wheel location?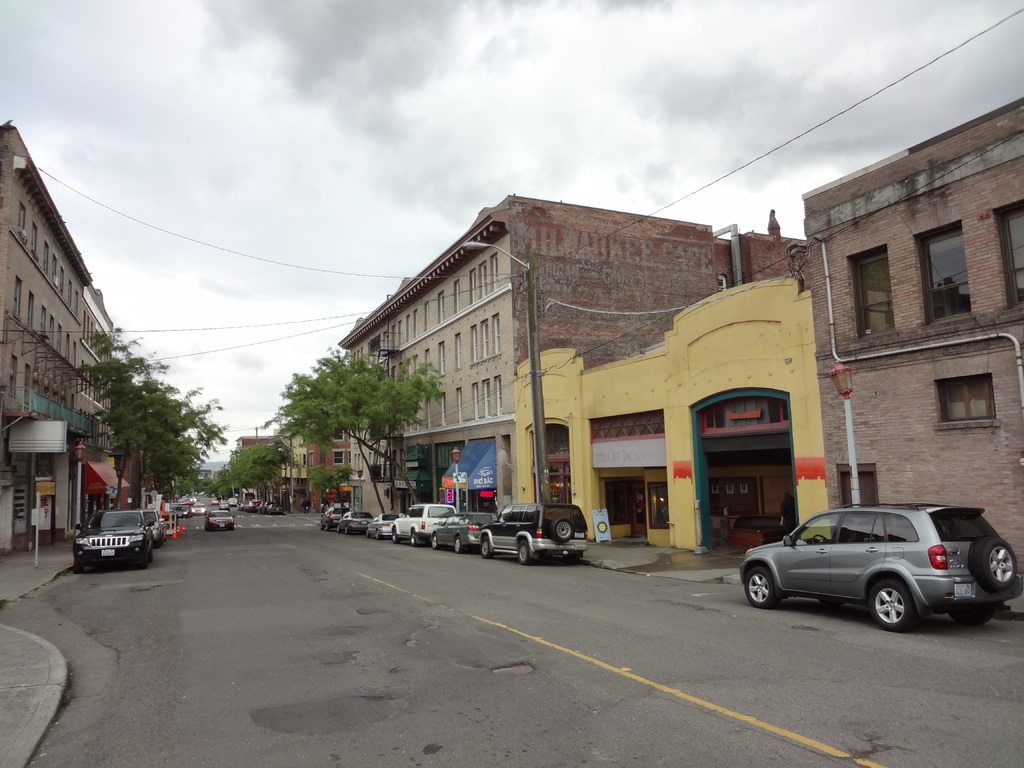
bbox=[322, 518, 332, 531]
